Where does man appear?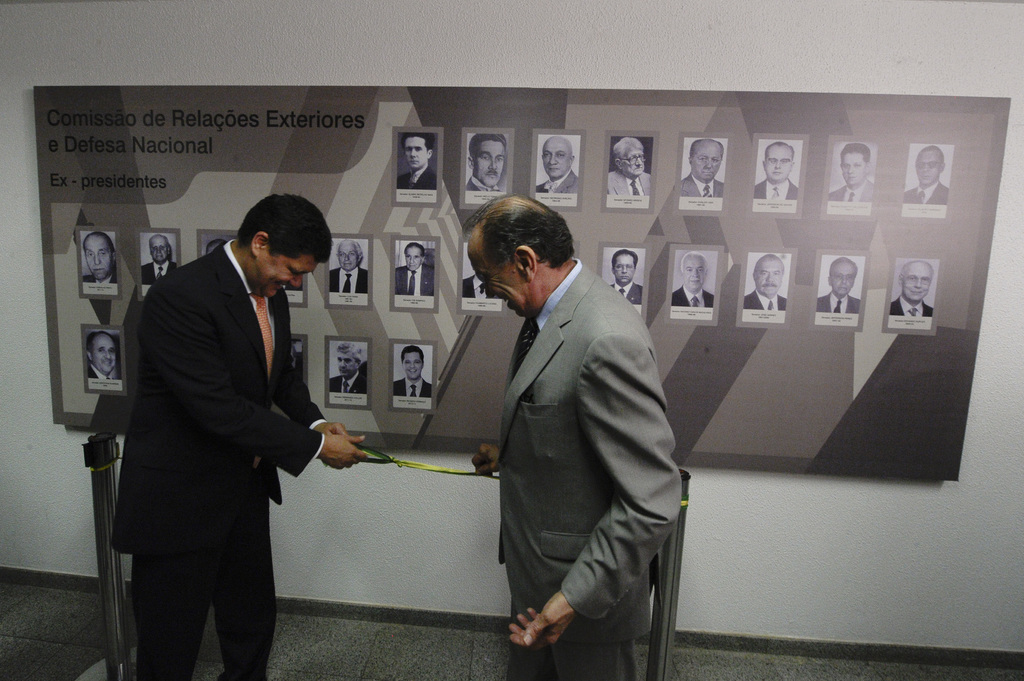
Appears at BBox(467, 133, 505, 193).
